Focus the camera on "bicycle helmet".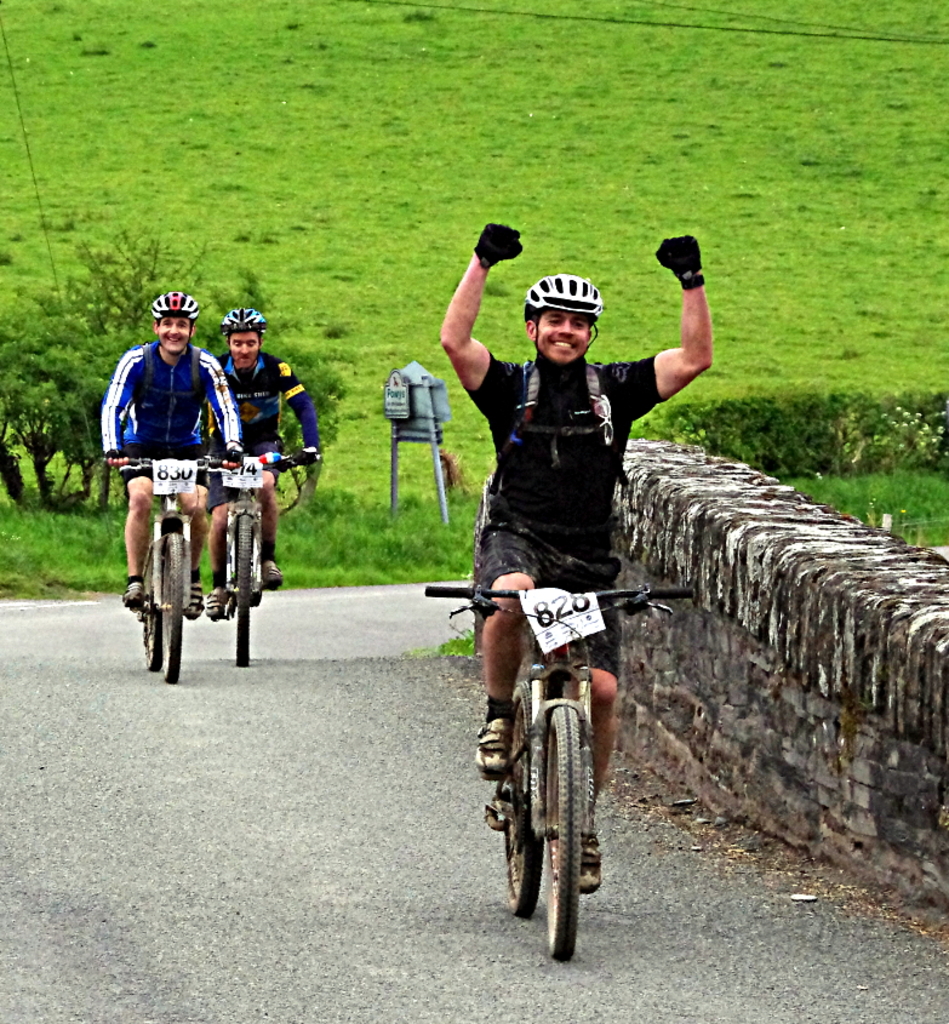
Focus region: <region>213, 307, 264, 328</region>.
